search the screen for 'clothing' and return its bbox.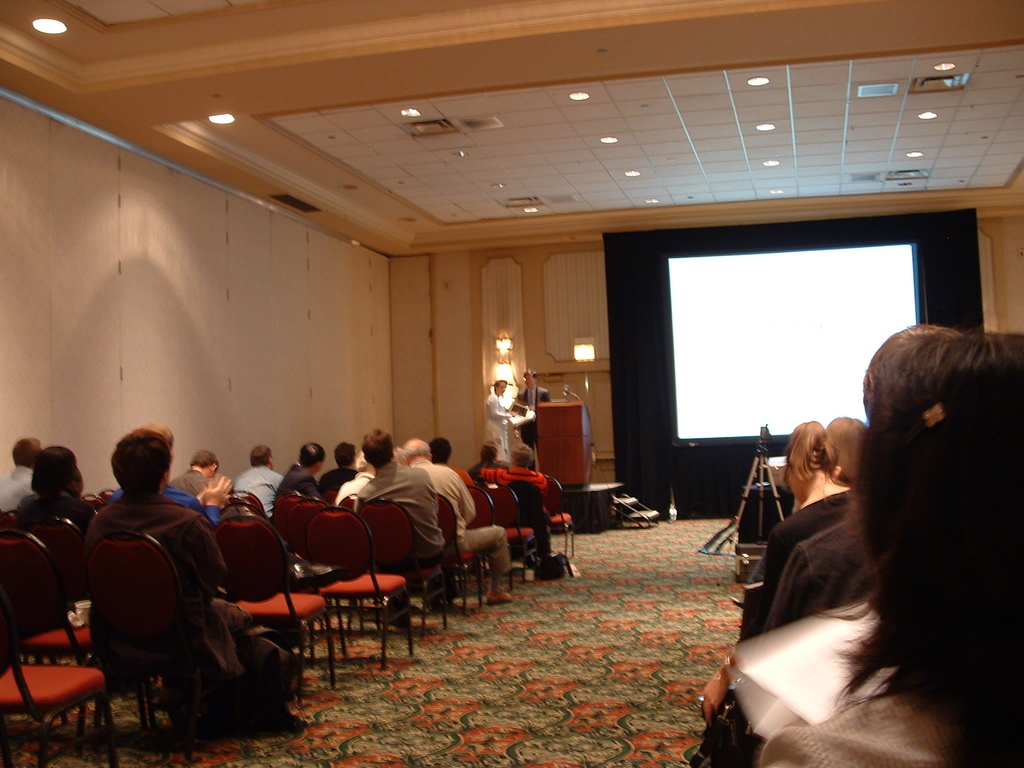
Found: 81,492,256,719.
